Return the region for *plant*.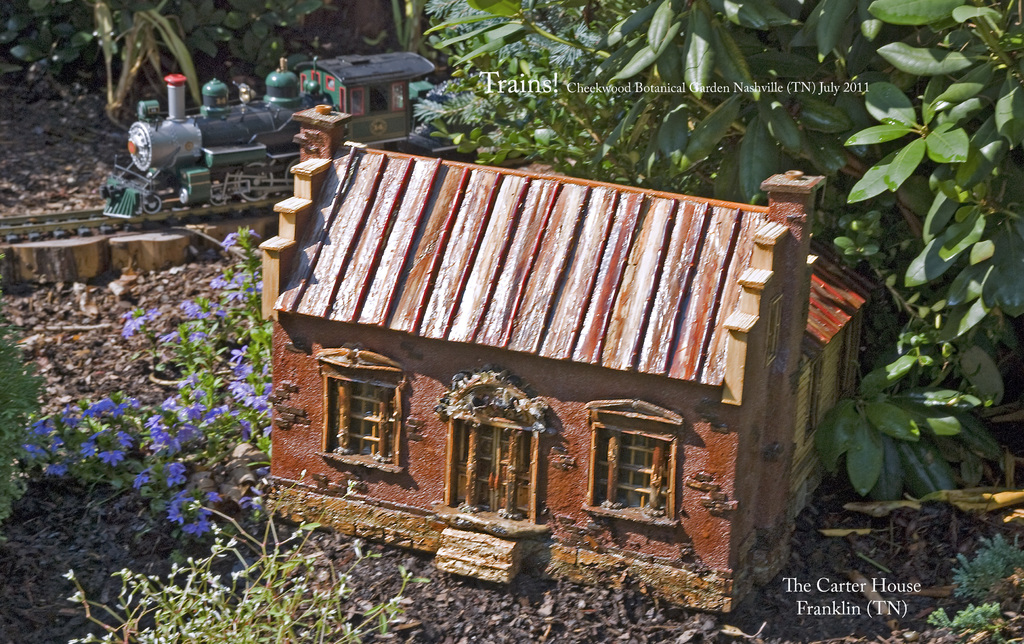
box(64, 493, 426, 643).
